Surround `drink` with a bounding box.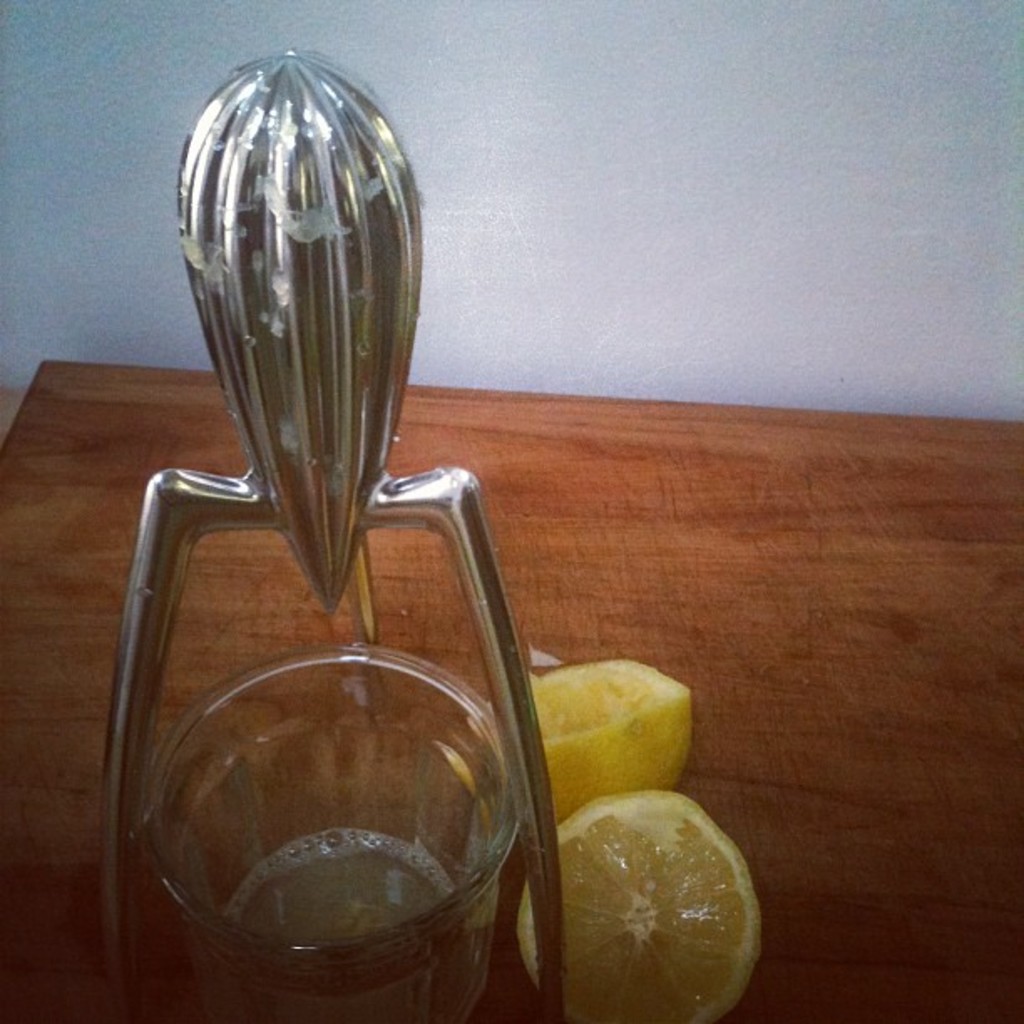
bbox=(226, 823, 465, 940).
